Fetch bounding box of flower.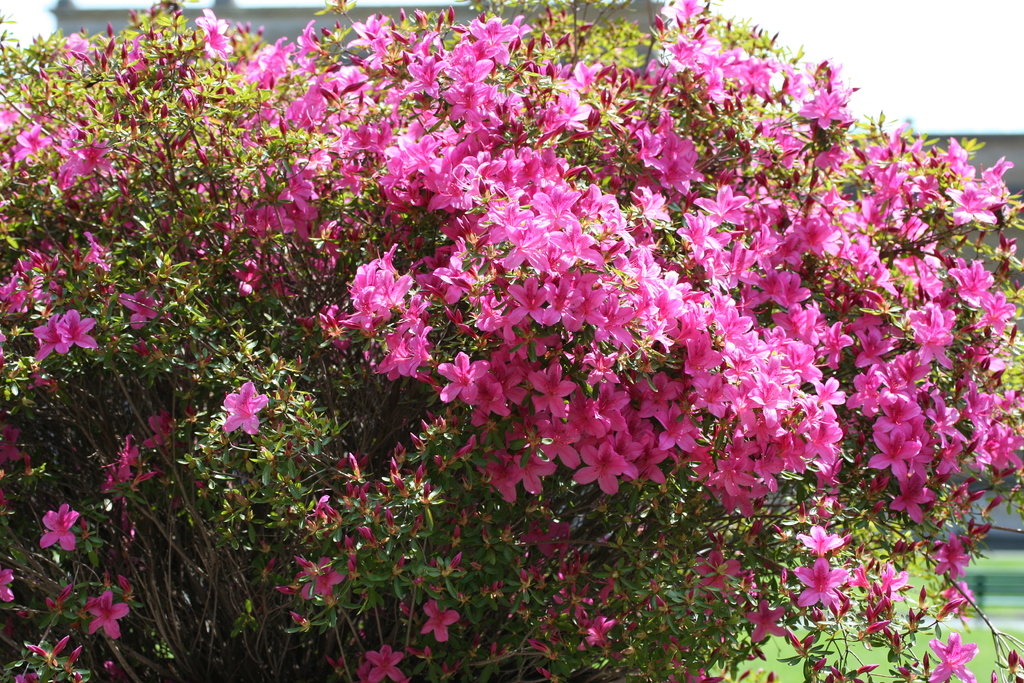
Bbox: 504,277,571,325.
